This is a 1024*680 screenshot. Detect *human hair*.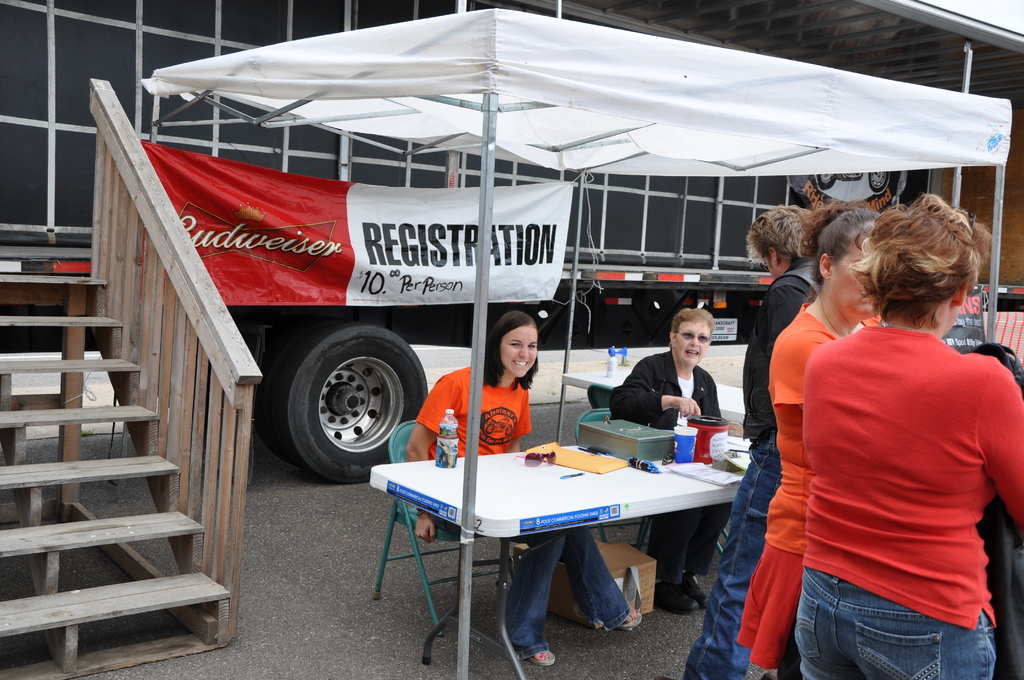
[left=668, top=307, right=717, bottom=349].
